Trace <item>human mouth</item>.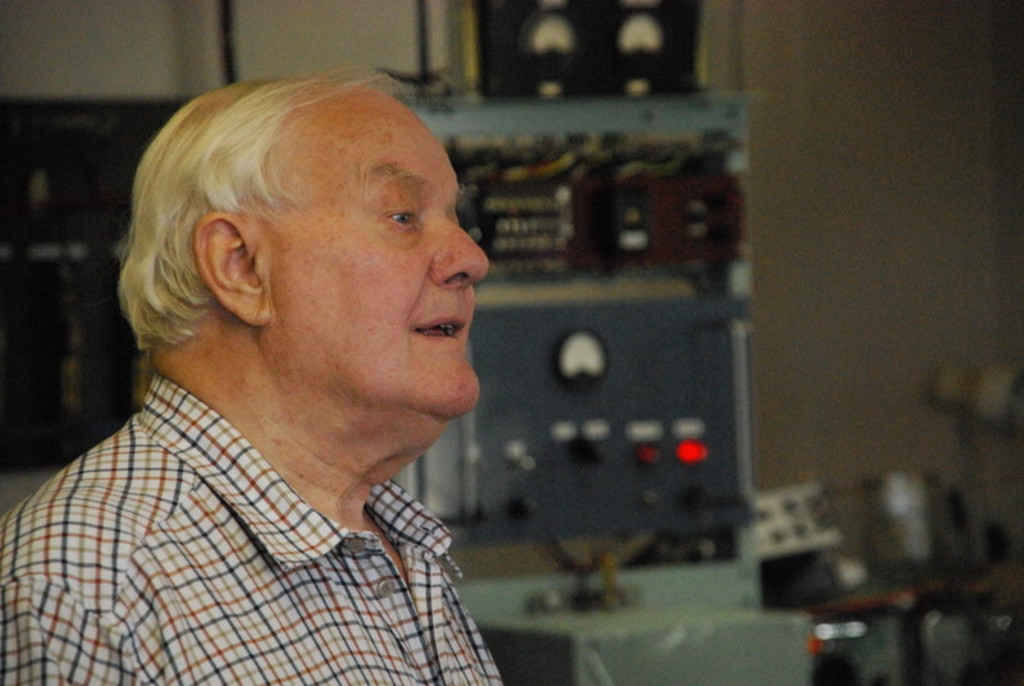
Traced to select_region(413, 303, 471, 356).
